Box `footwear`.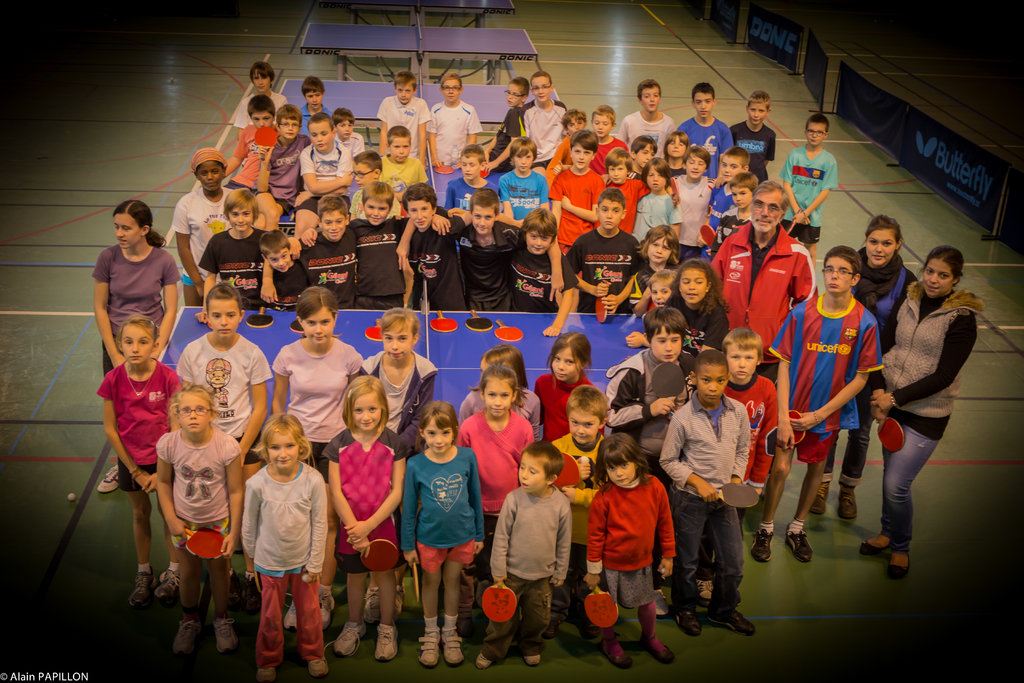
541 616 560 639.
